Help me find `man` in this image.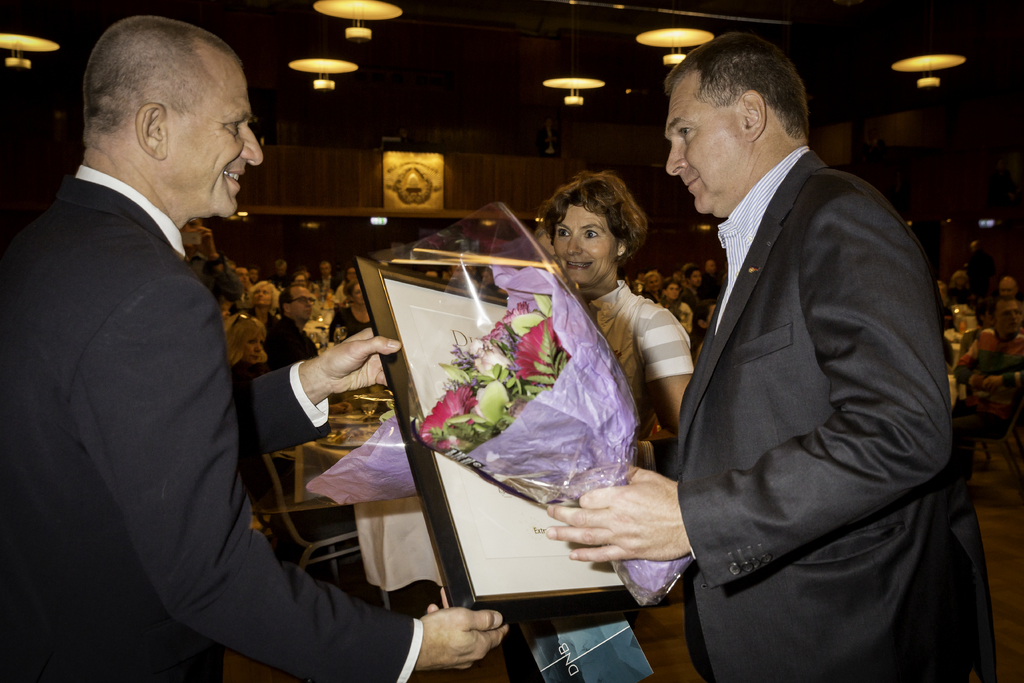
Found it: detection(184, 223, 236, 293).
